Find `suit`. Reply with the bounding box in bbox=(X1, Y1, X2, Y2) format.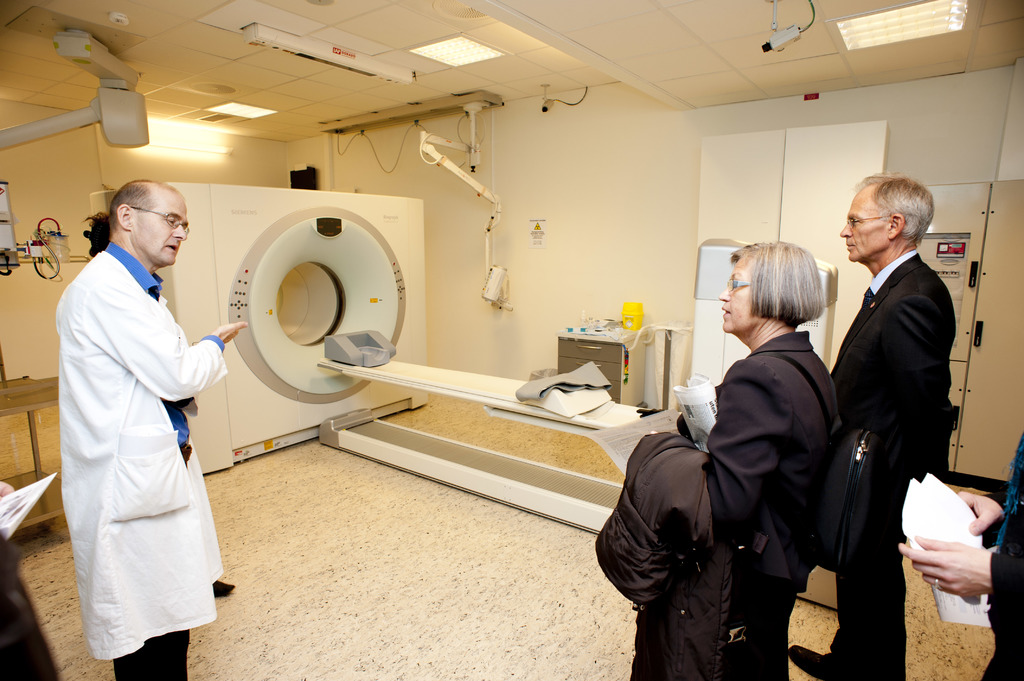
bbox=(828, 260, 953, 680).
